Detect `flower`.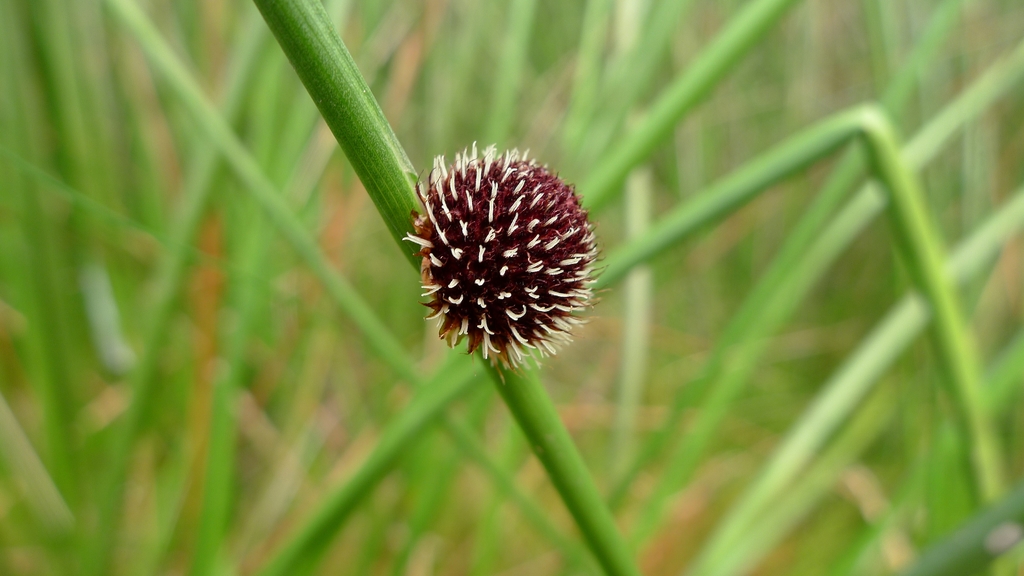
Detected at box=[397, 135, 595, 364].
